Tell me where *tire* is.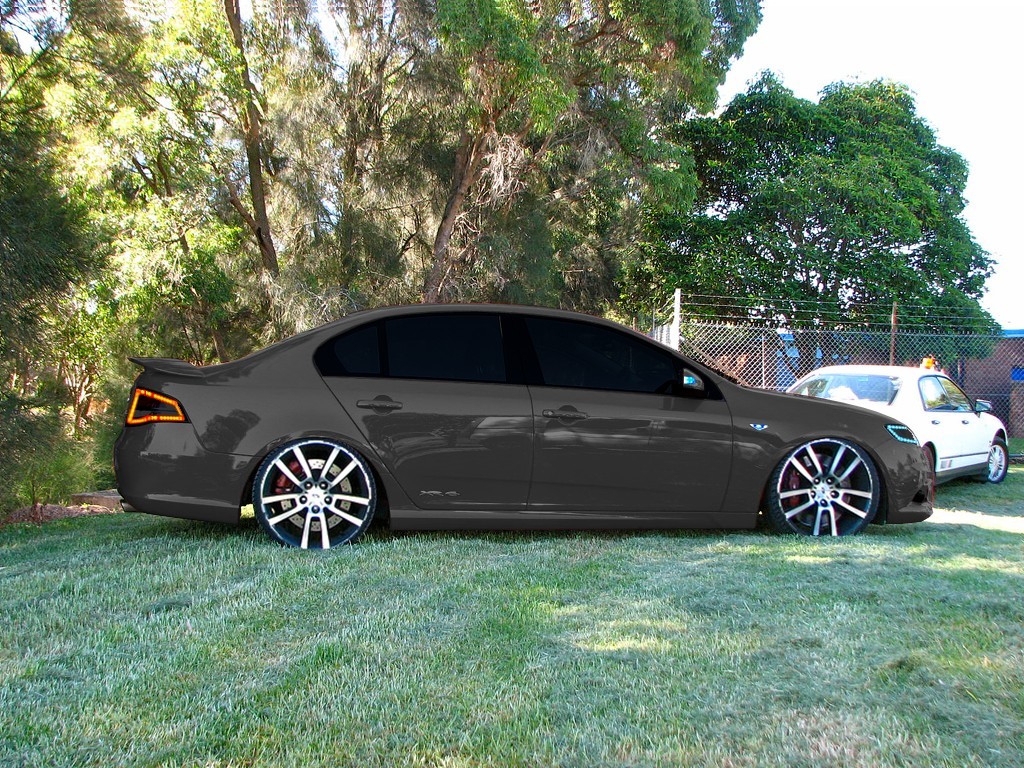
*tire* is at 925:446:936:472.
